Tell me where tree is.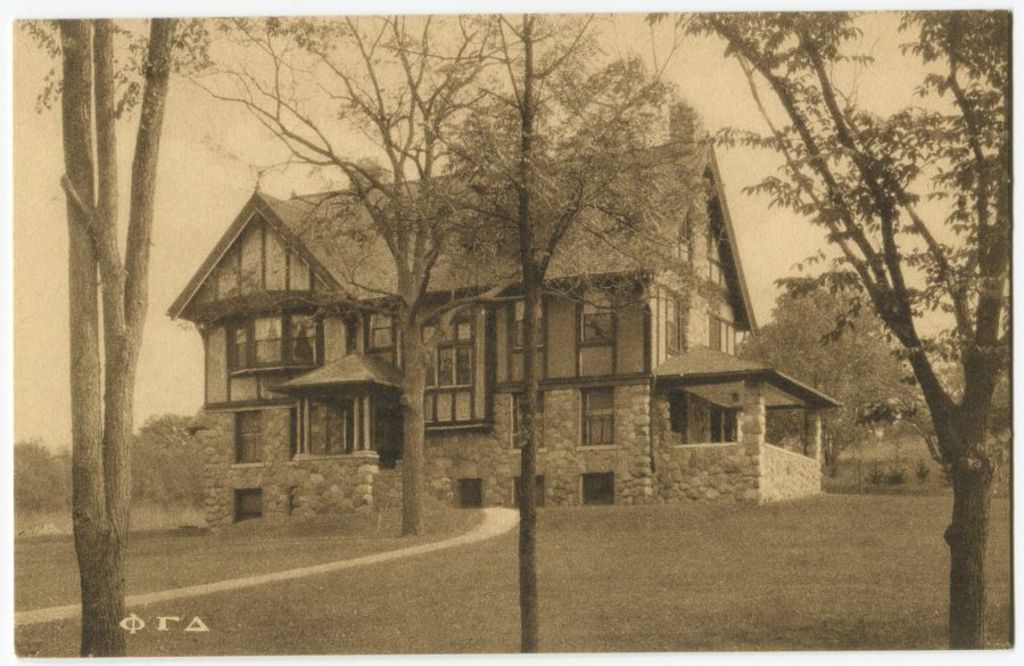
tree is at bbox(188, 0, 536, 546).
